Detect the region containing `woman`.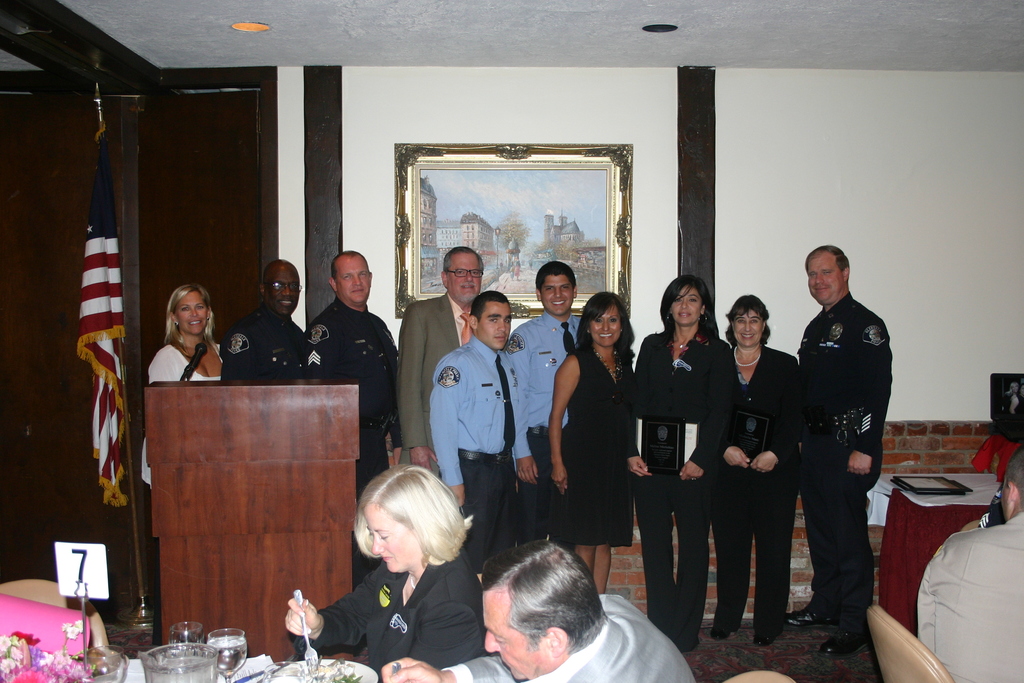
l=280, t=455, r=500, b=682.
